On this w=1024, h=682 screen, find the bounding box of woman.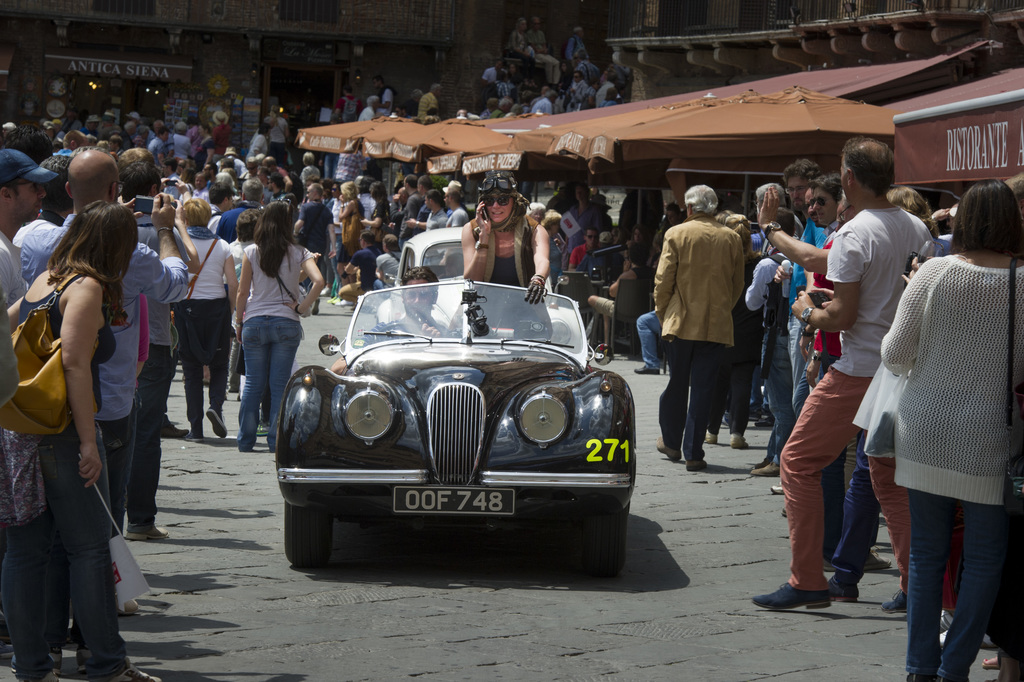
Bounding box: <bbox>509, 18, 541, 81</bbox>.
